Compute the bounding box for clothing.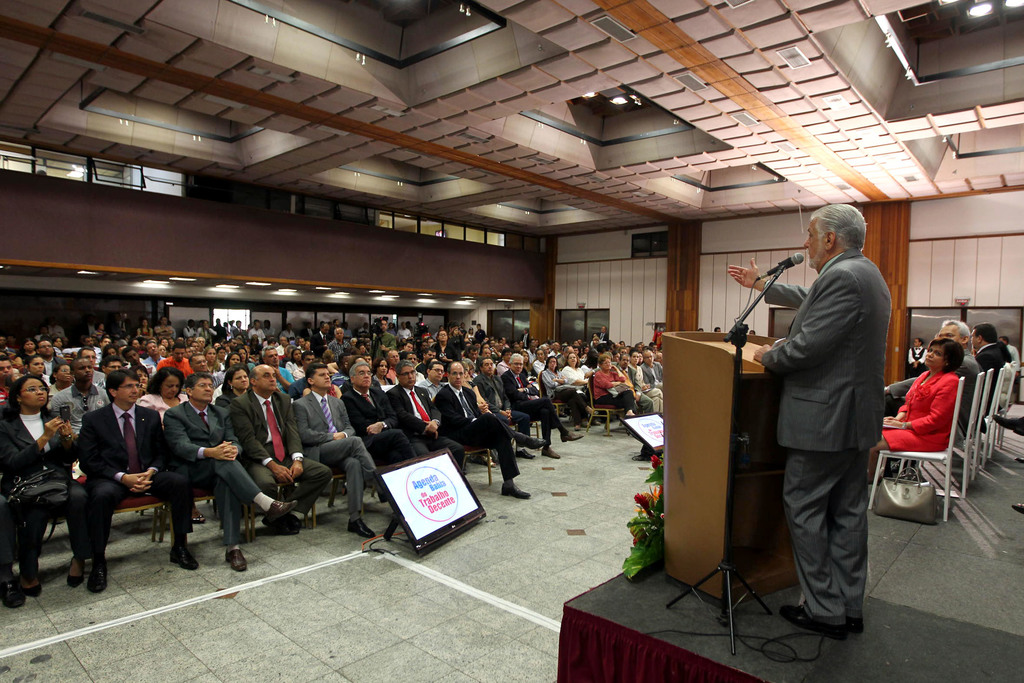
BBox(1007, 342, 1020, 371).
